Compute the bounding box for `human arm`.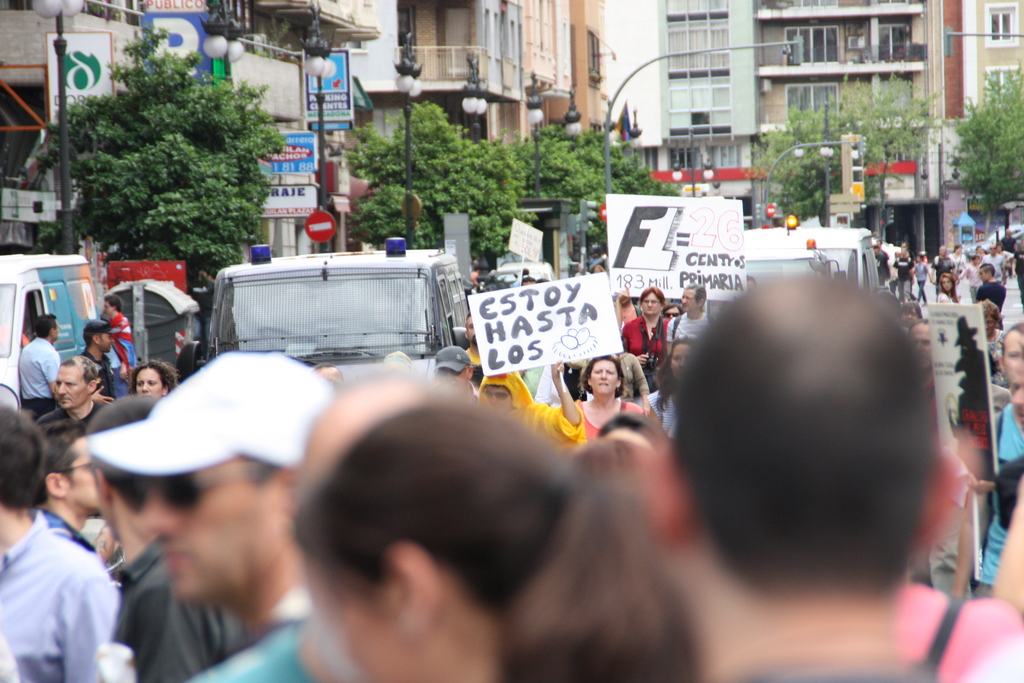
bbox=(988, 472, 1023, 617).
